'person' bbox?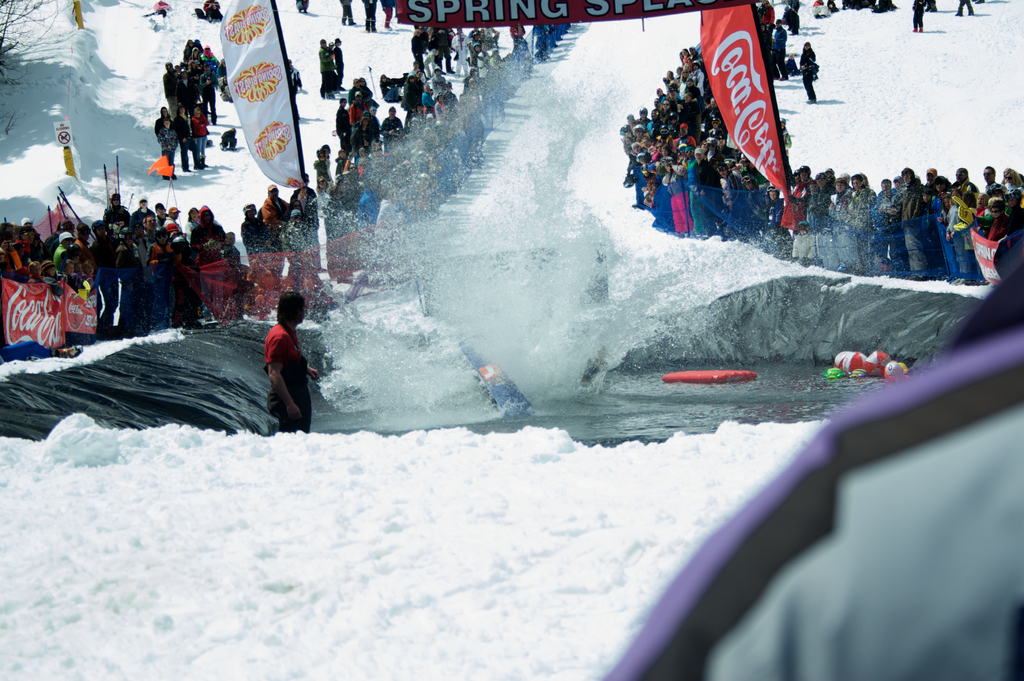
bbox=[188, 207, 201, 243]
